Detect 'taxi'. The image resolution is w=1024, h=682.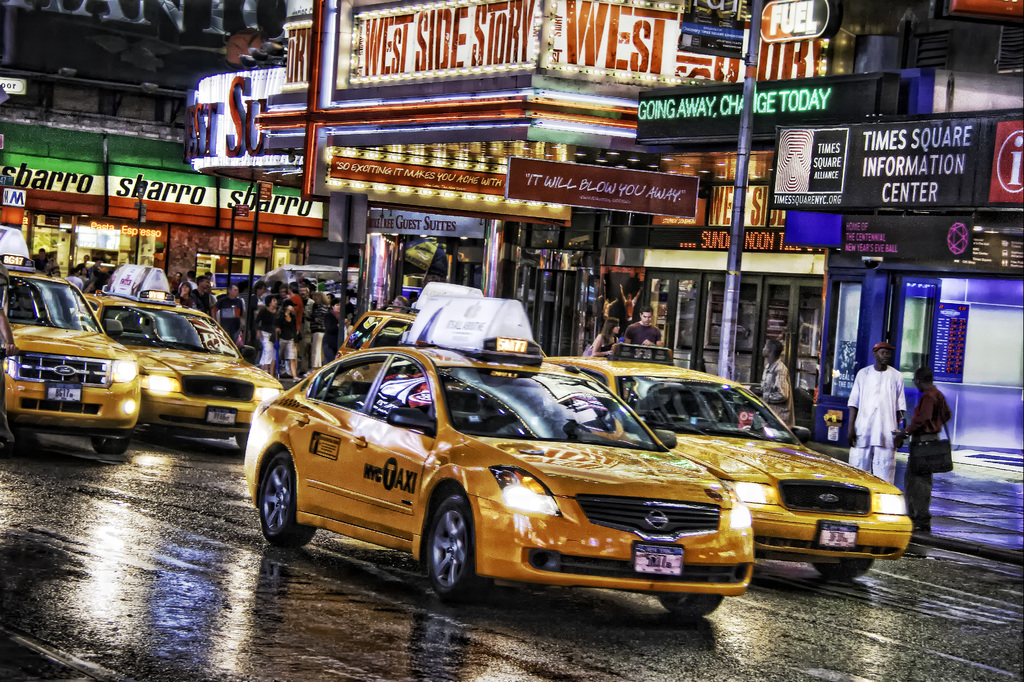
245, 295, 753, 611.
